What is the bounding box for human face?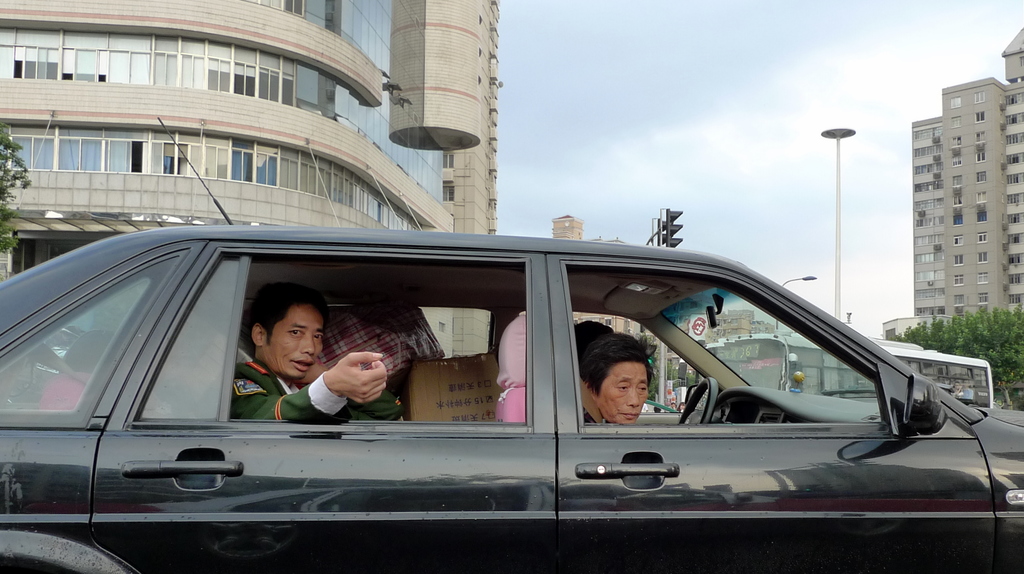
bbox=(593, 347, 659, 424).
